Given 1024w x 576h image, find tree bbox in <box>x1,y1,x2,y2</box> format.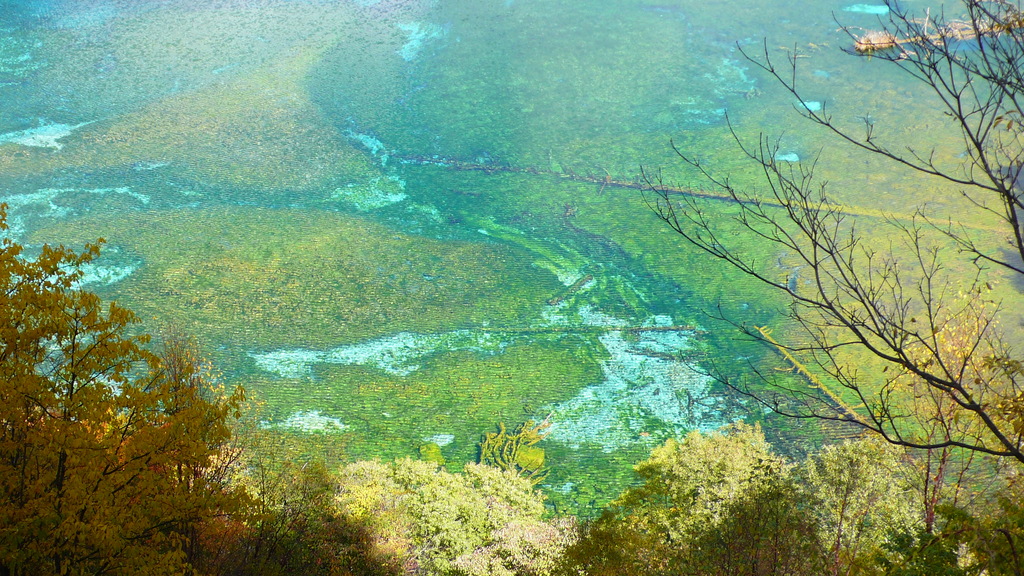
<box>632,0,1023,499</box>.
